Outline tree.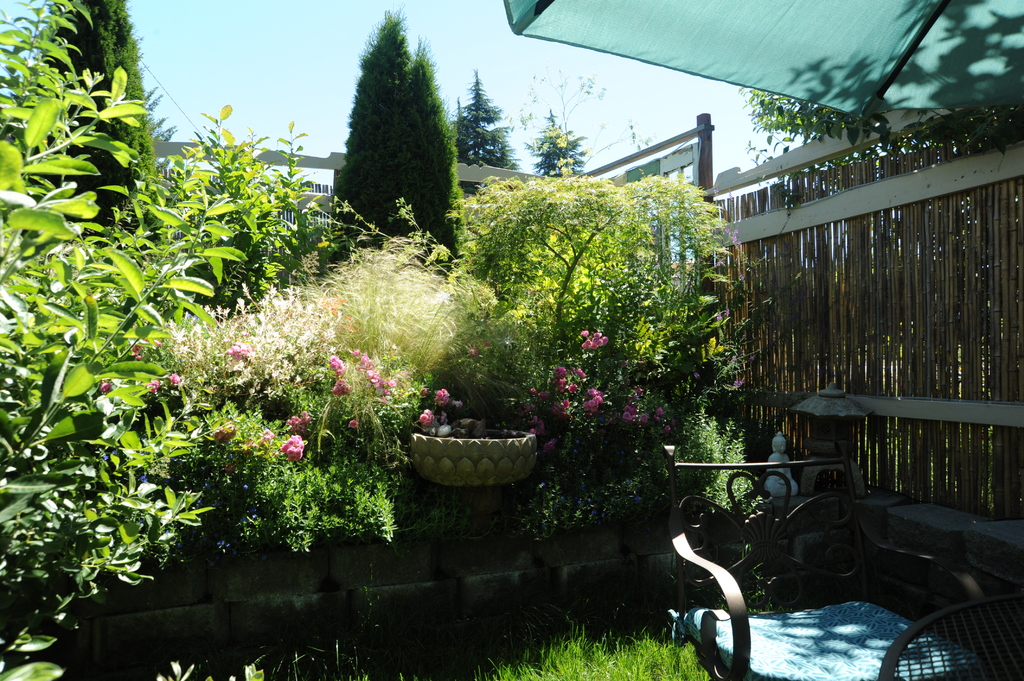
Outline: 333, 7, 470, 273.
